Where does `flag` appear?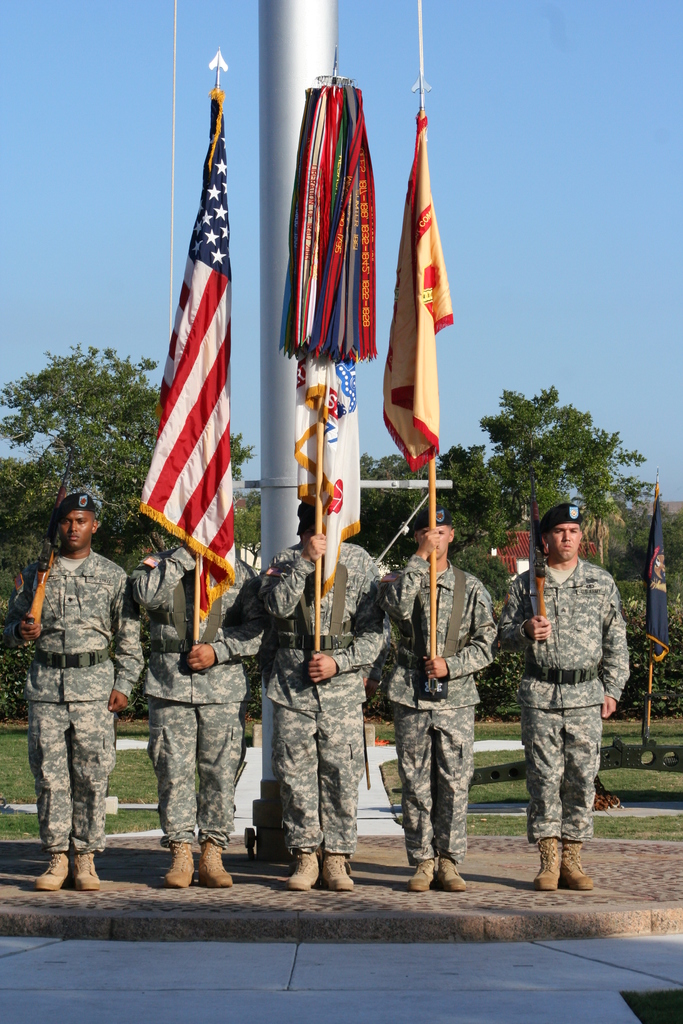
Appears at 139:103:249:619.
